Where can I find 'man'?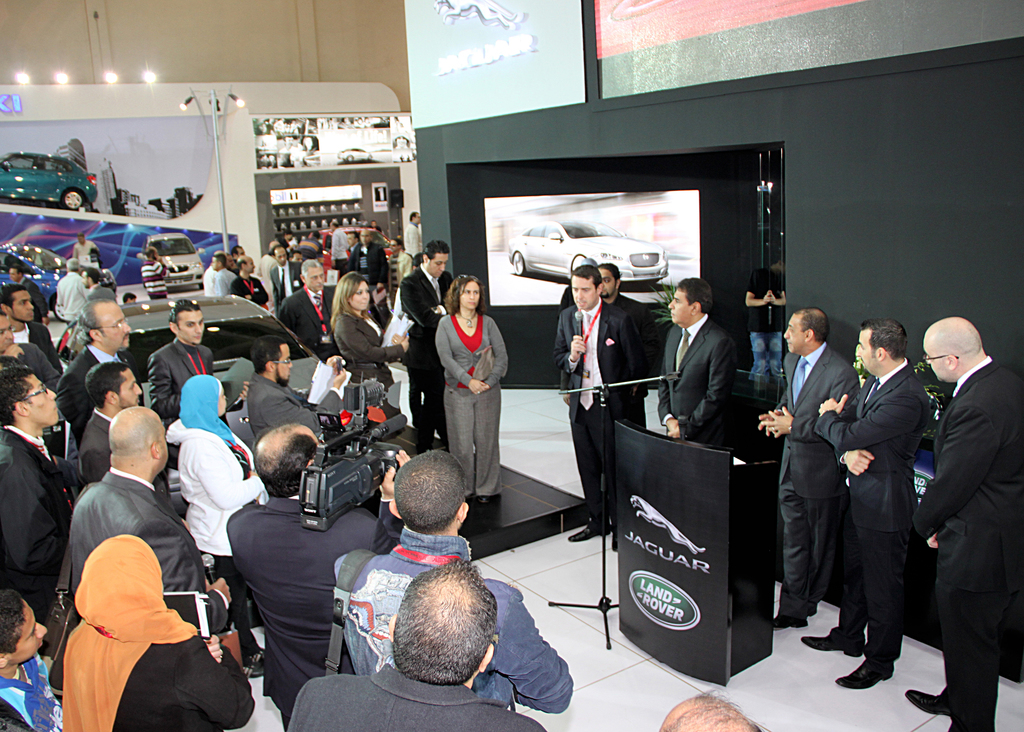
You can find it at [56, 258, 91, 325].
